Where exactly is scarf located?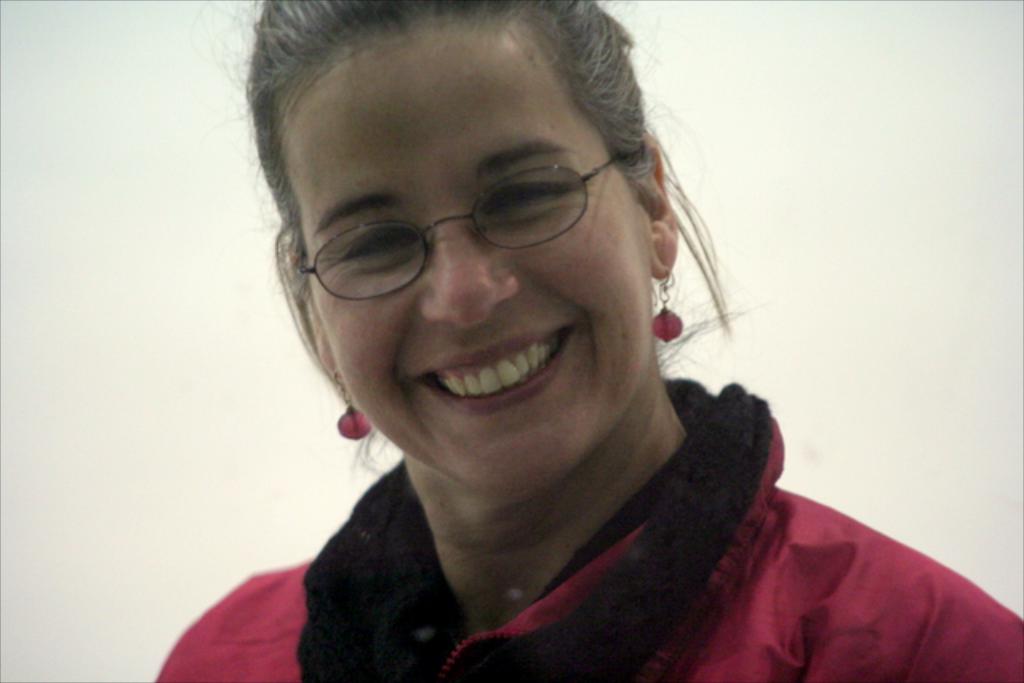
Its bounding box is 293:381:792:681.
